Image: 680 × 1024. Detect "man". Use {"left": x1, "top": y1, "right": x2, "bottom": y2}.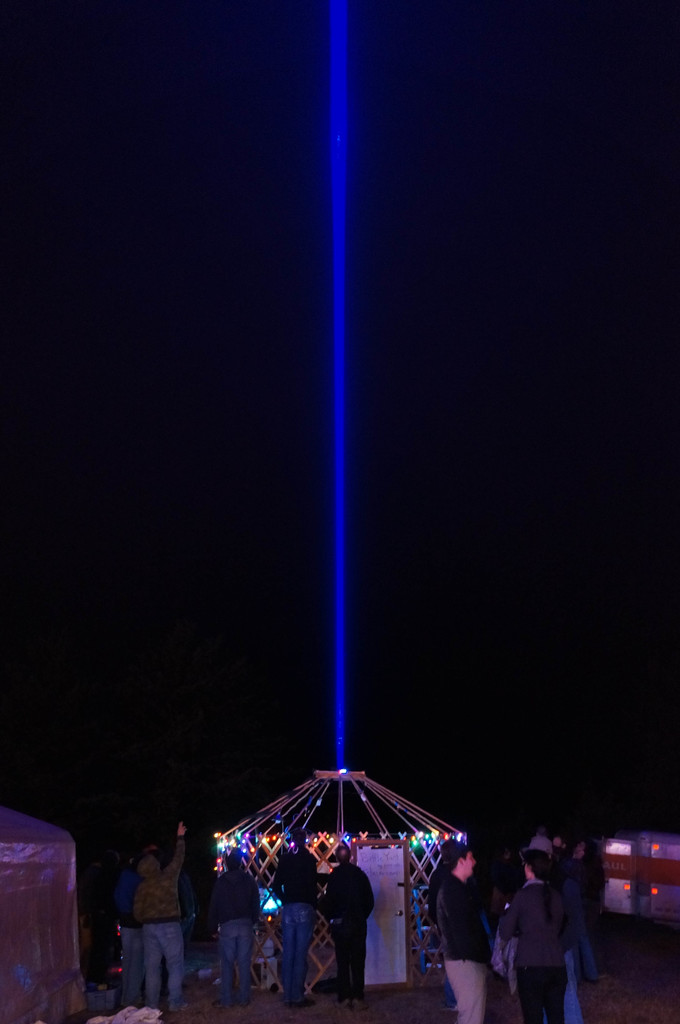
{"left": 134, "top": 824, "right": 186, "bottom": 1011}.
